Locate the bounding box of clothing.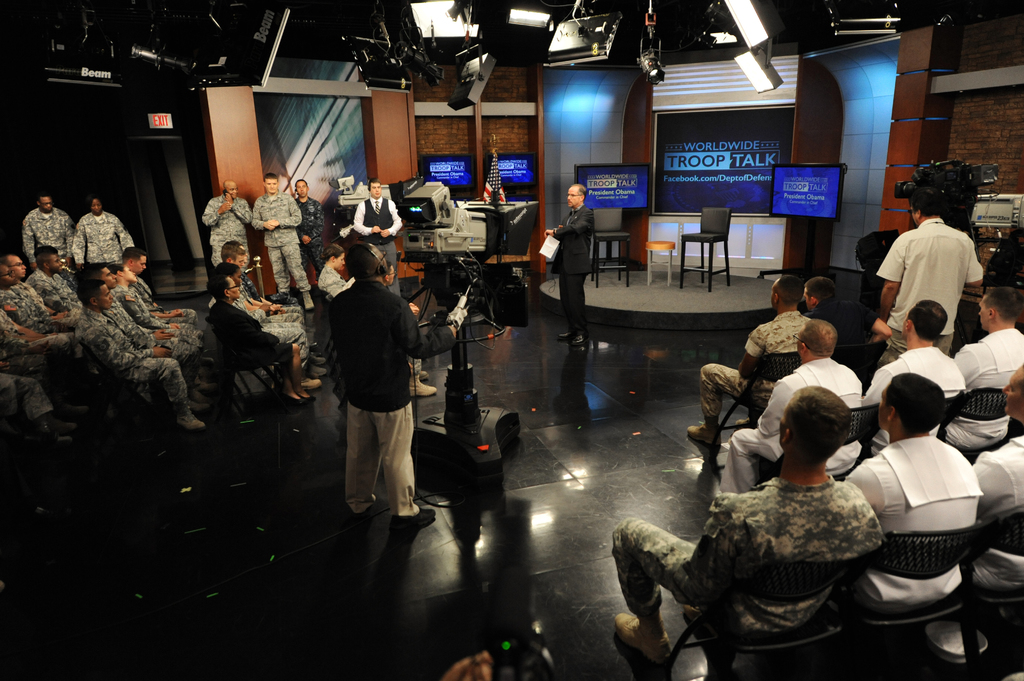
Bounding box: 697, 322, 831, 427.
